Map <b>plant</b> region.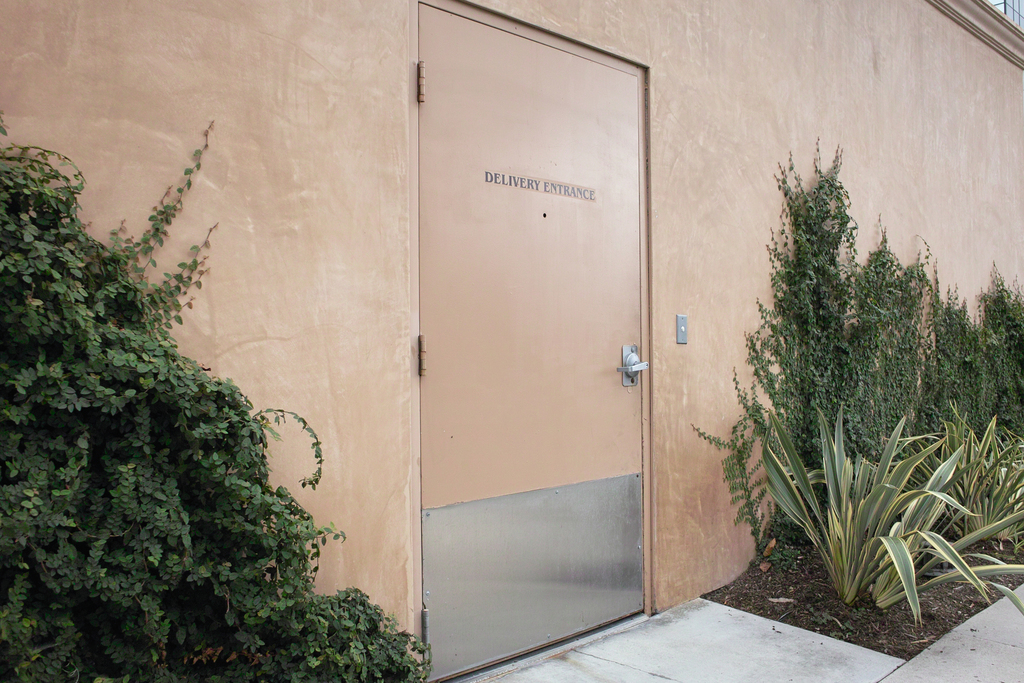
Mapped to Rect(685, 132, 1023, 588).
